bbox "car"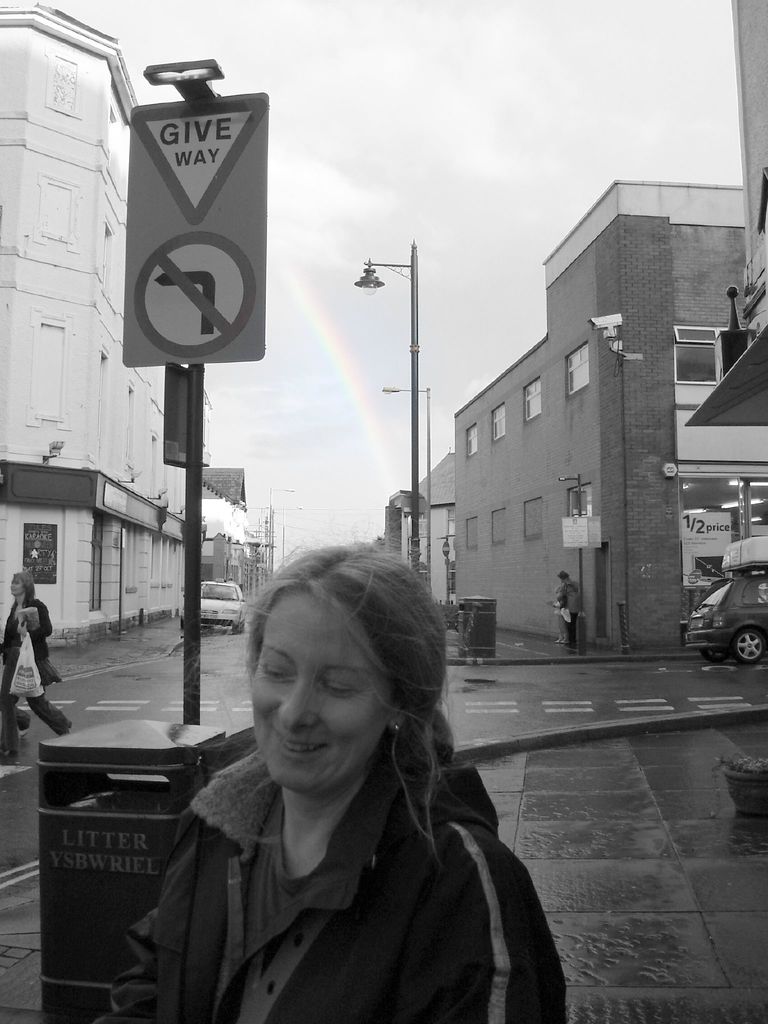
{"x1": 204, "y1": 584, "x2": 252, "y2": 631}
